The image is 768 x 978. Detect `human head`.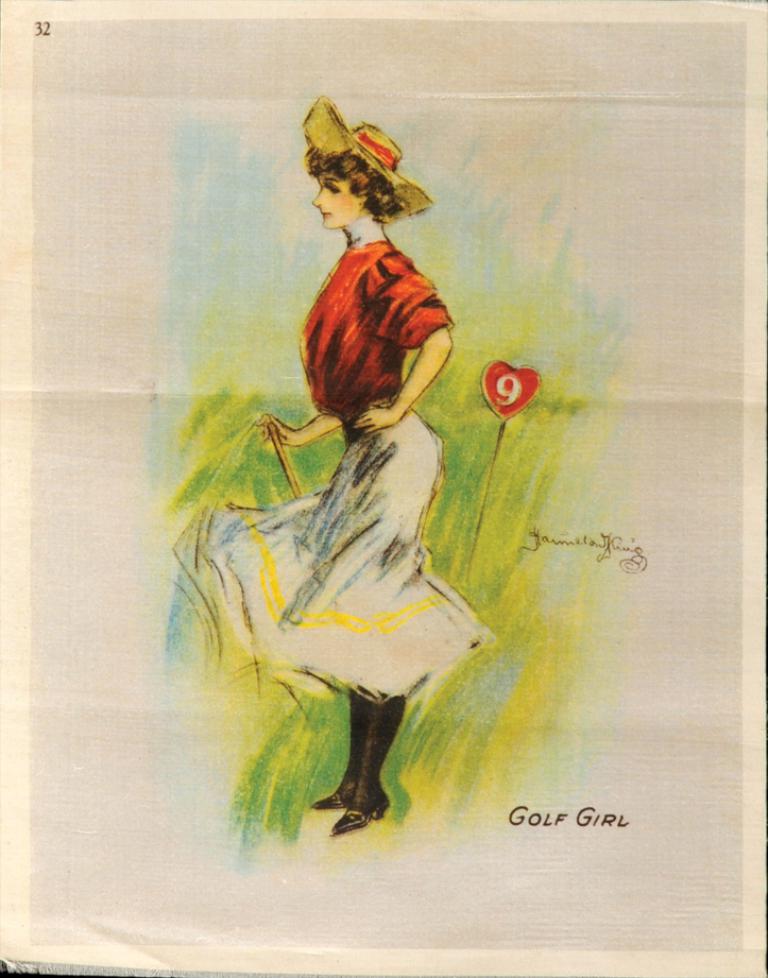
Detection: 289, 144, 411, 224.
